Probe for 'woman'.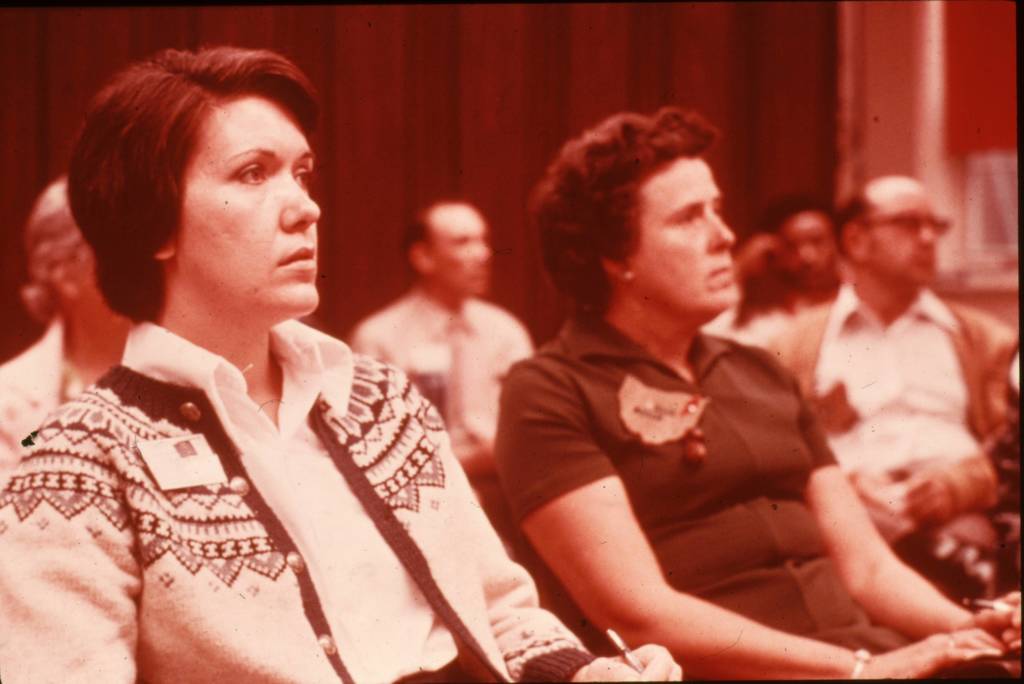
Probe result: crop(0, 45, 680, 683).
